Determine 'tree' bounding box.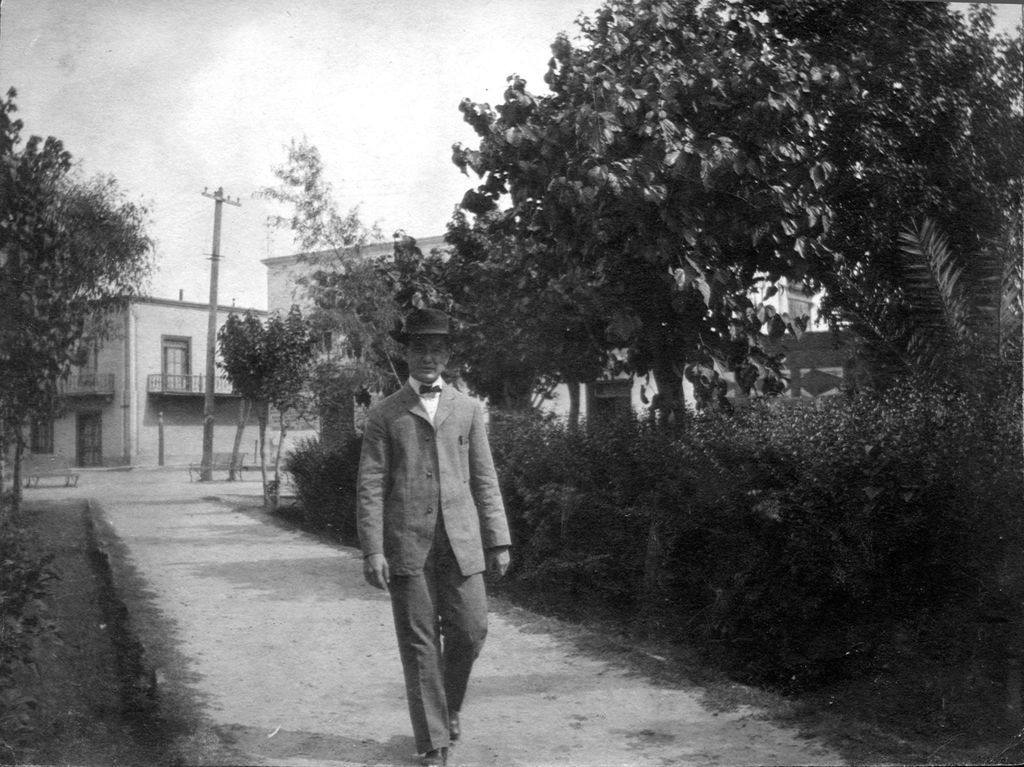
Determined: (left=792, top=0, right=1023, bottom=382).
